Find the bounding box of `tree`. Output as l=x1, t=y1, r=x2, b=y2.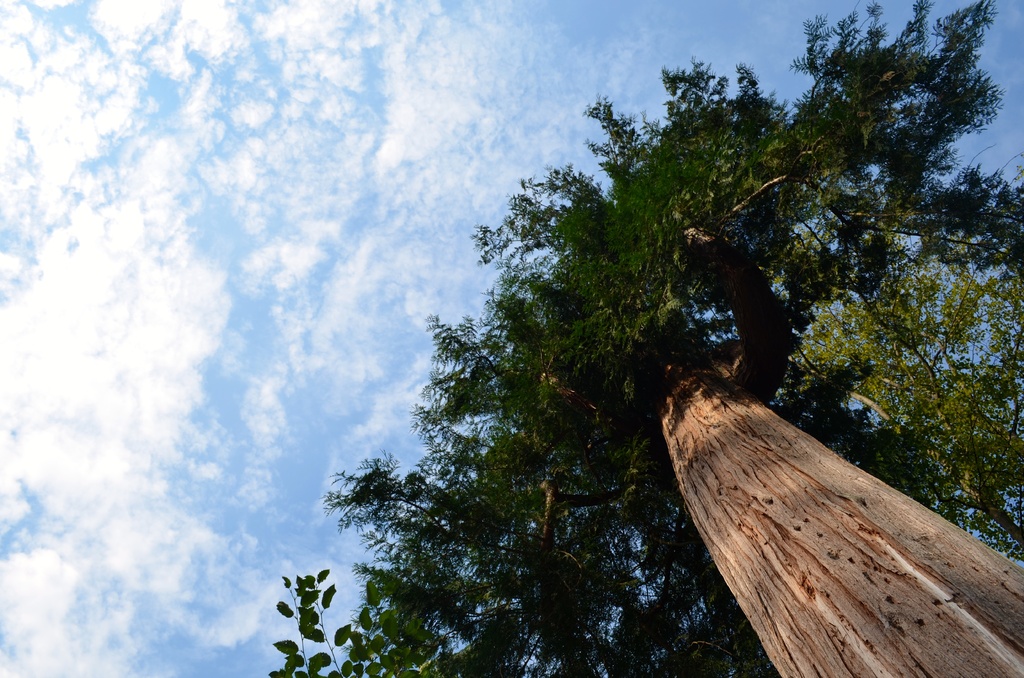
l=319, t=0, r=1023, b=677.
